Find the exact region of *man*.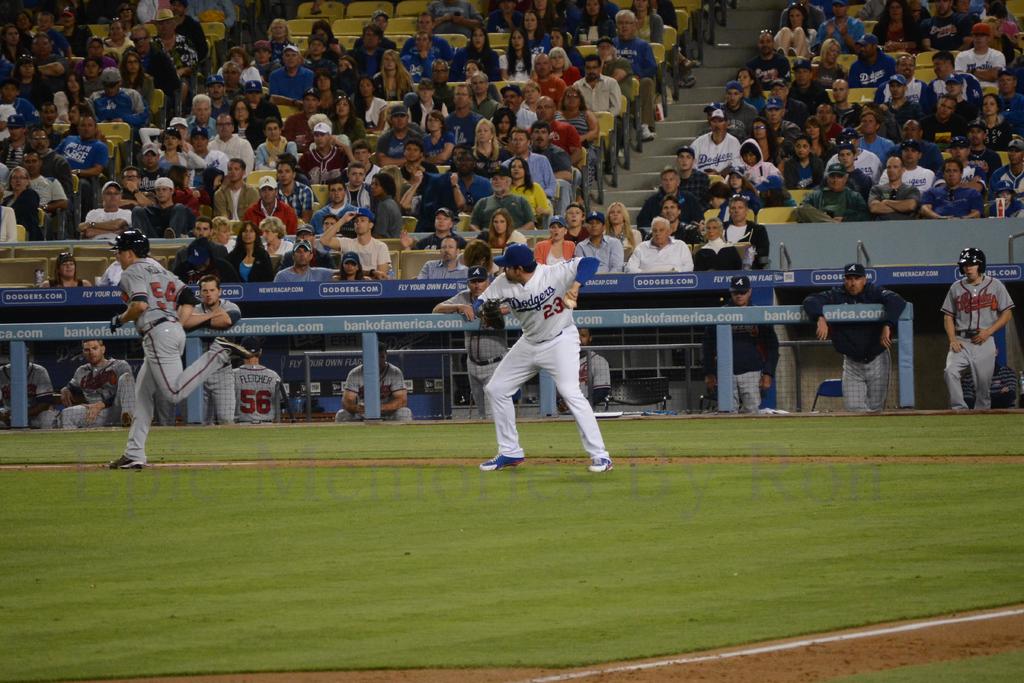
Exact region: box=[54, 340, 141, 431].
